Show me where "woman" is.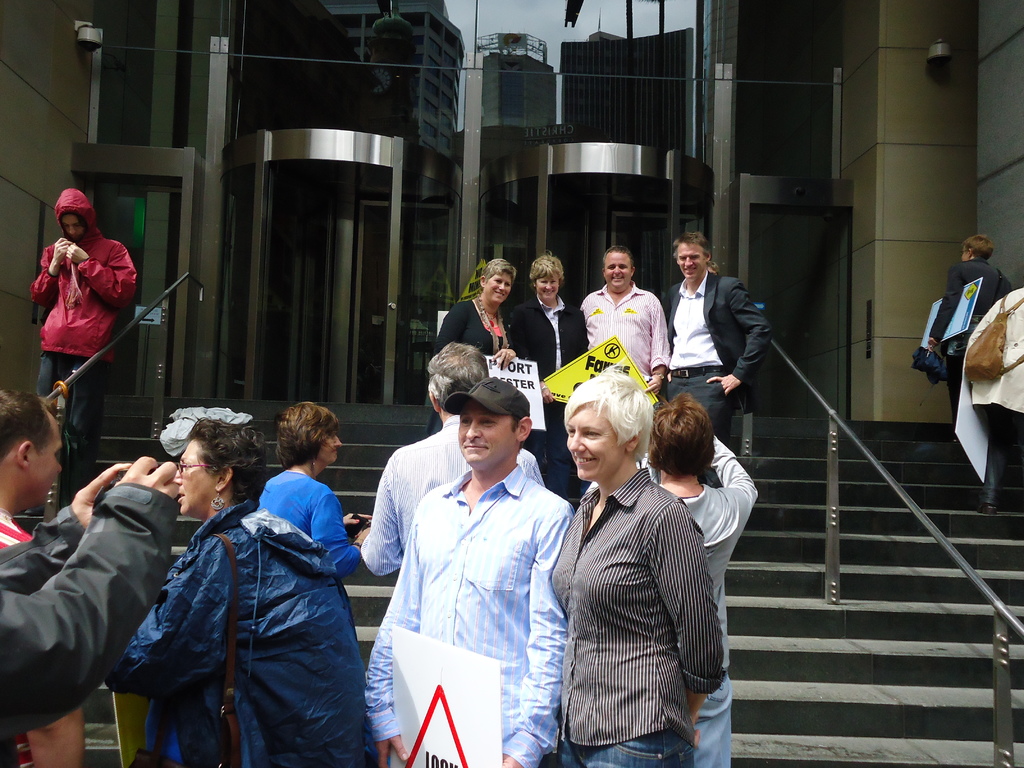
"woman" is at region(536, 358, 751, 767).
